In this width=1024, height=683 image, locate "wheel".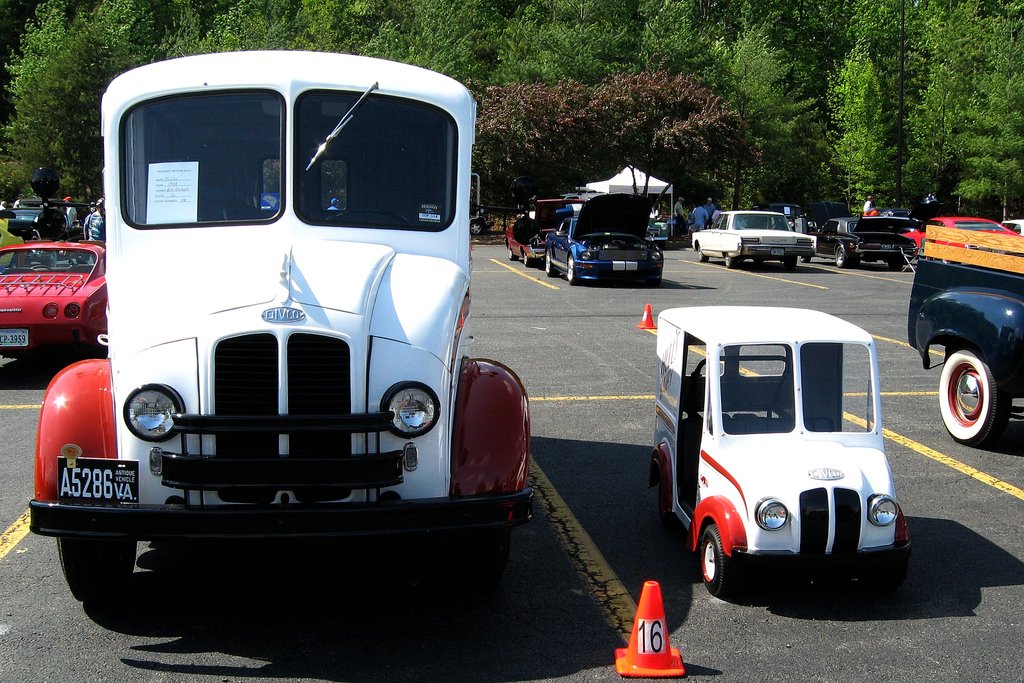
Bounding box: Rect(726, 252, 736, 268).
